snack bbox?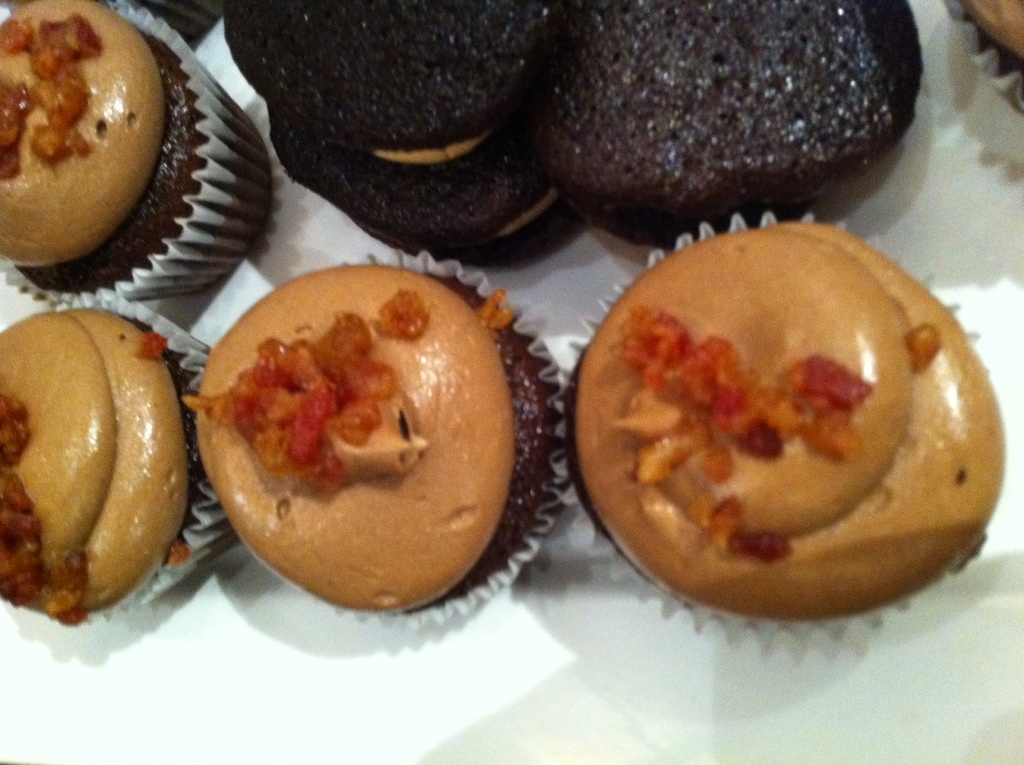
[x1=214, y1=2, x2=587, y2=275]
